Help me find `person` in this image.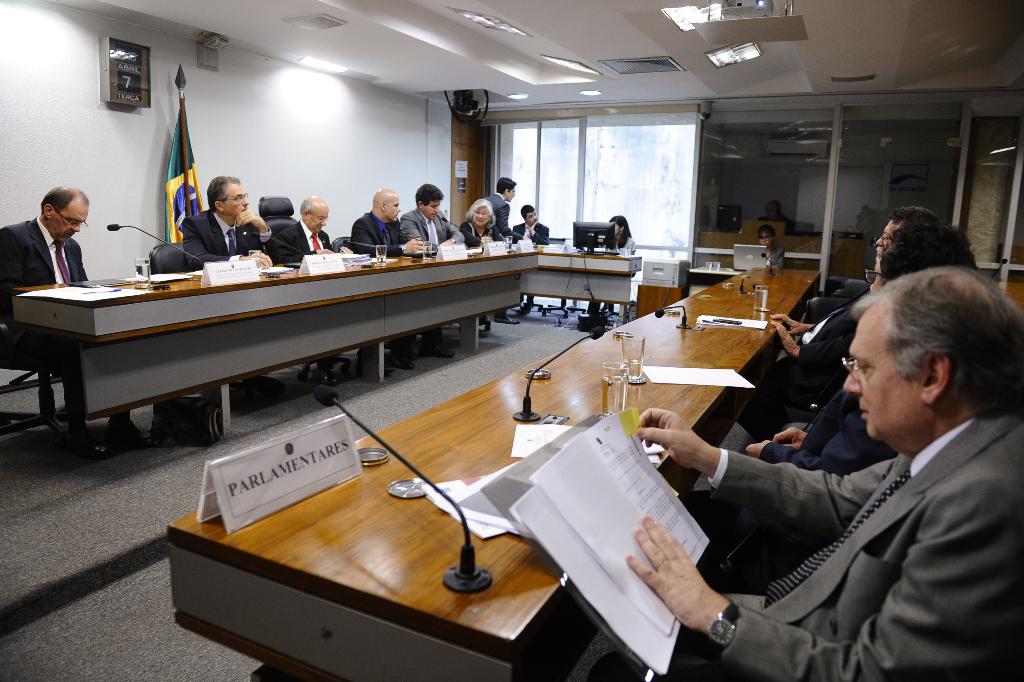
Found it: bbox=[749, 225, 787, 269].
